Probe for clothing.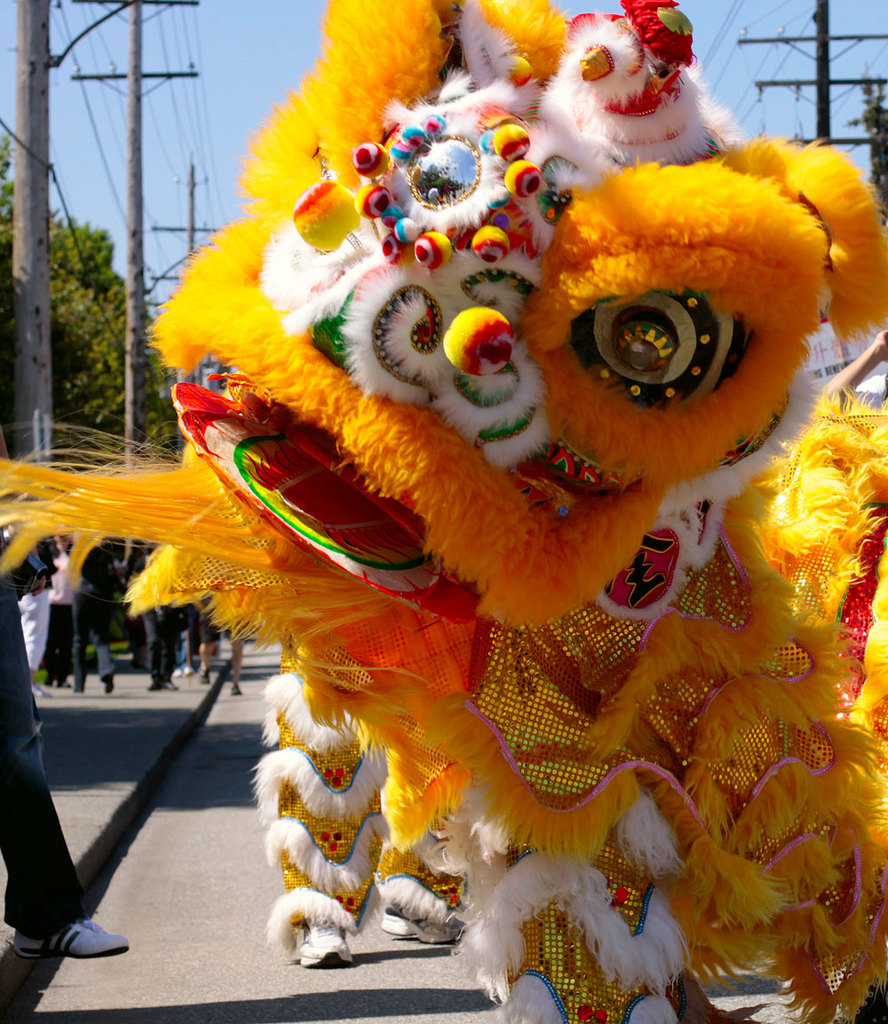
Probe result: bbox(71, 572, 115, 695).
